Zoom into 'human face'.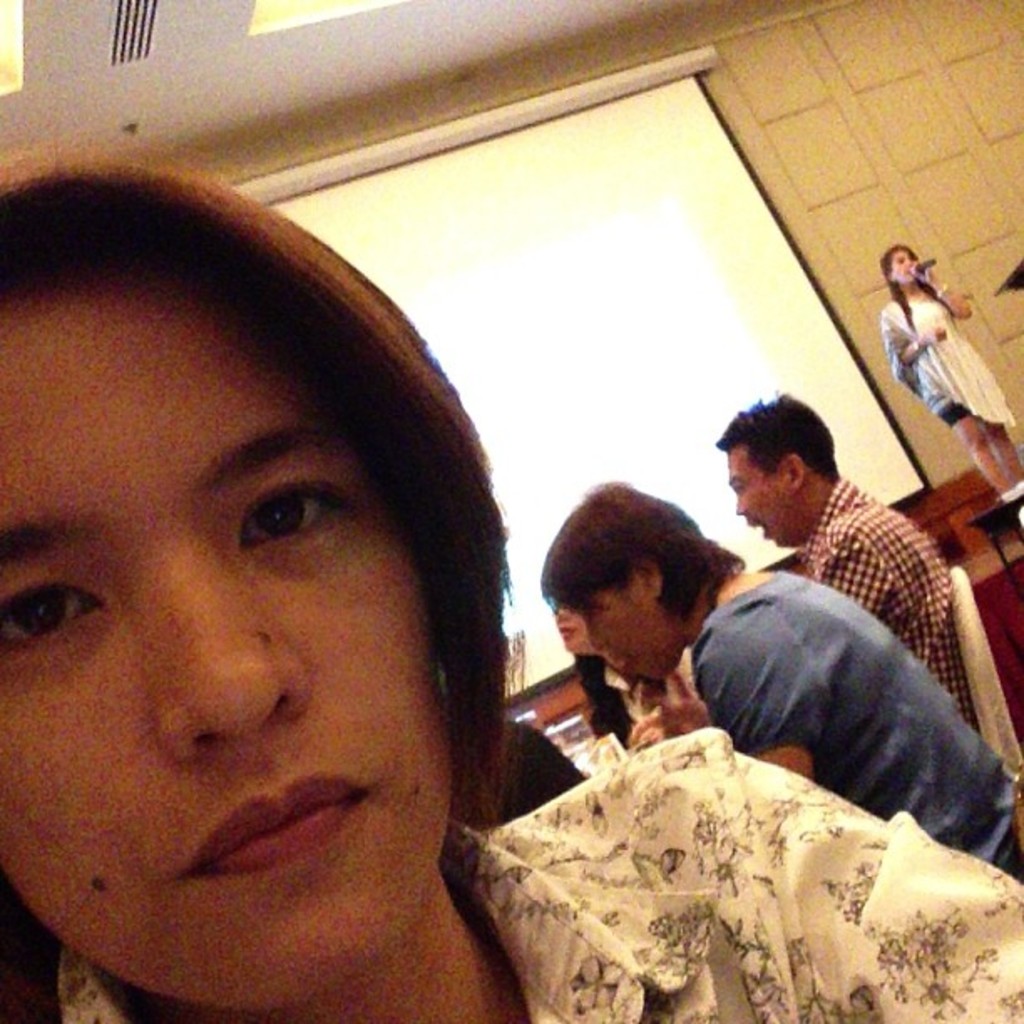
Zoom target: [554, 607, 587, 658].
